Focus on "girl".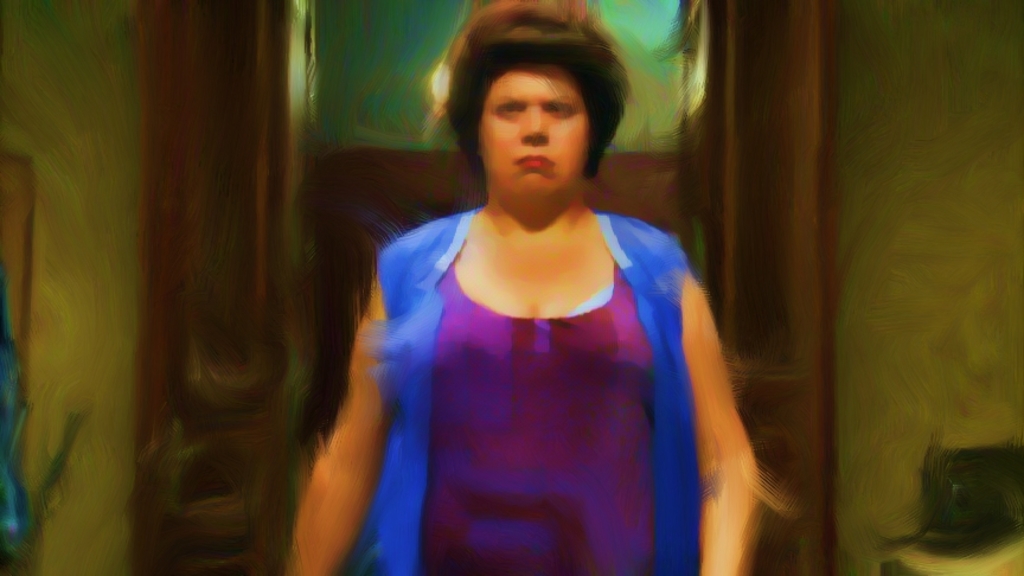
Focused at 286 0 761 575.
